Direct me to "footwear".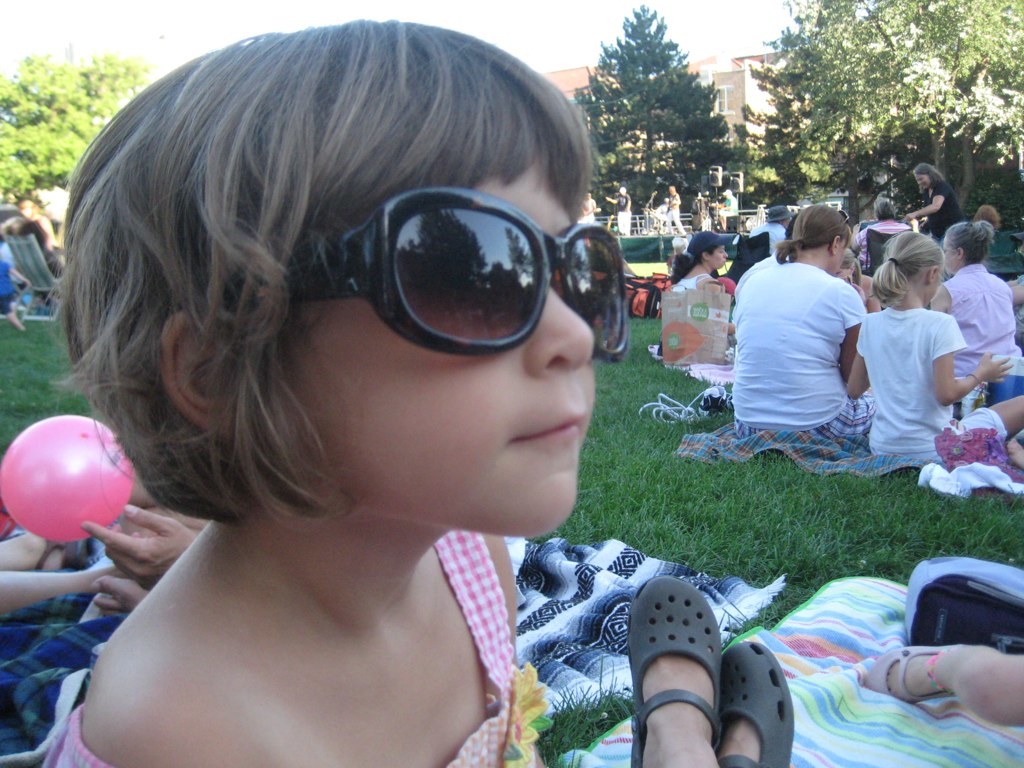
Direction: Rect(715, 651, 790, 767).
